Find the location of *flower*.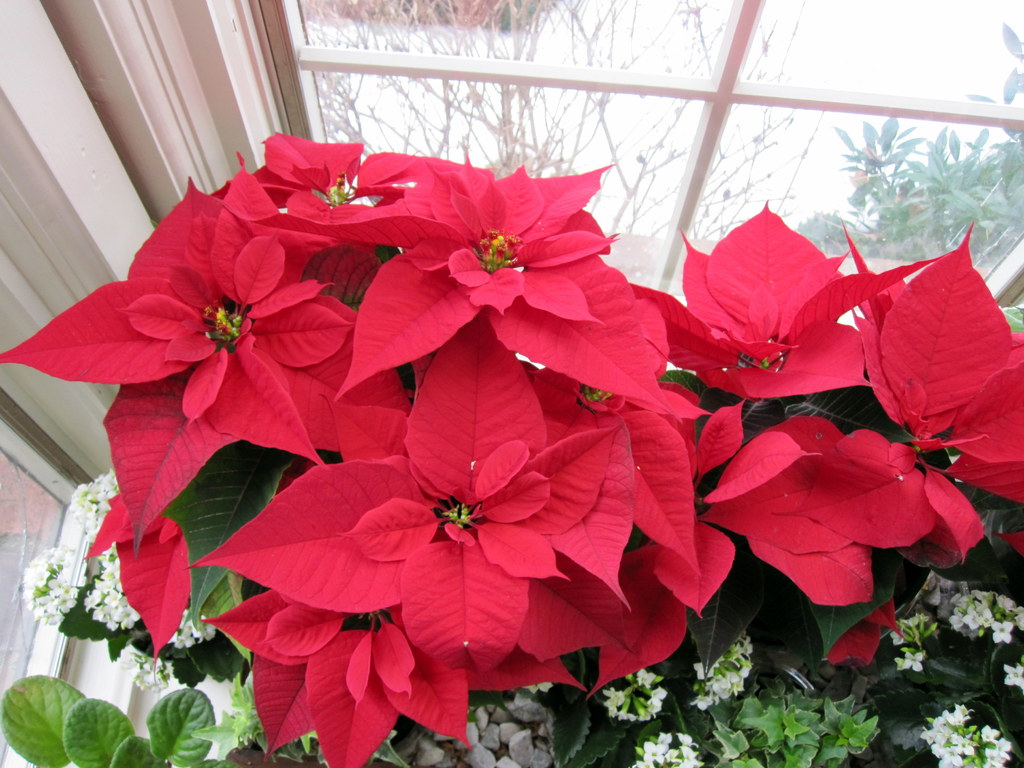
Location: 189/336/626/685.
